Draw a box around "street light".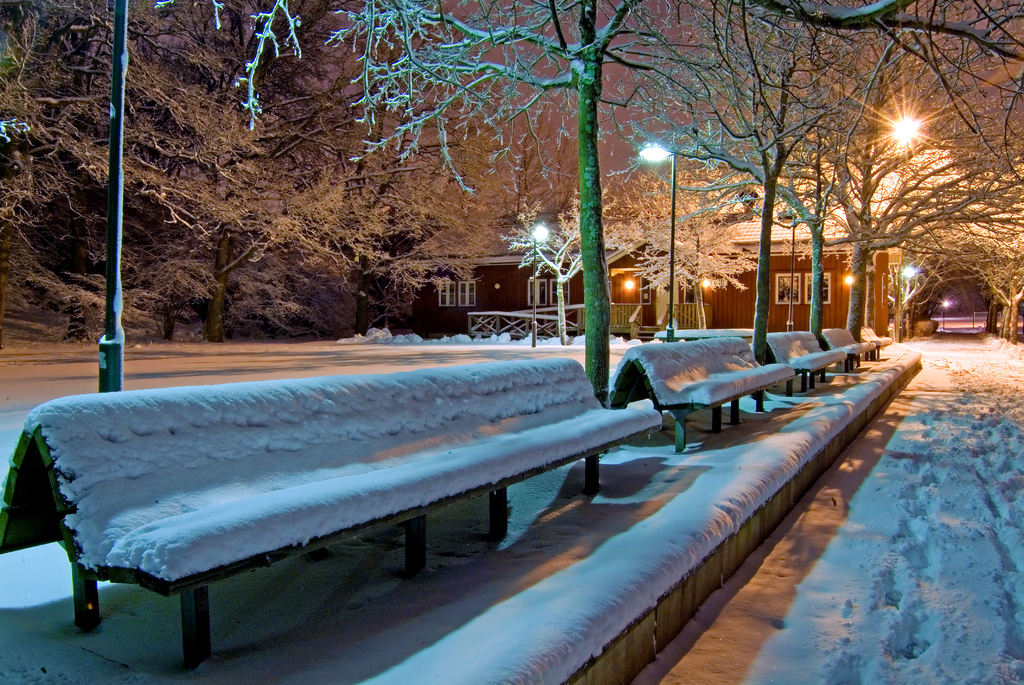
(770,188,796,332).
